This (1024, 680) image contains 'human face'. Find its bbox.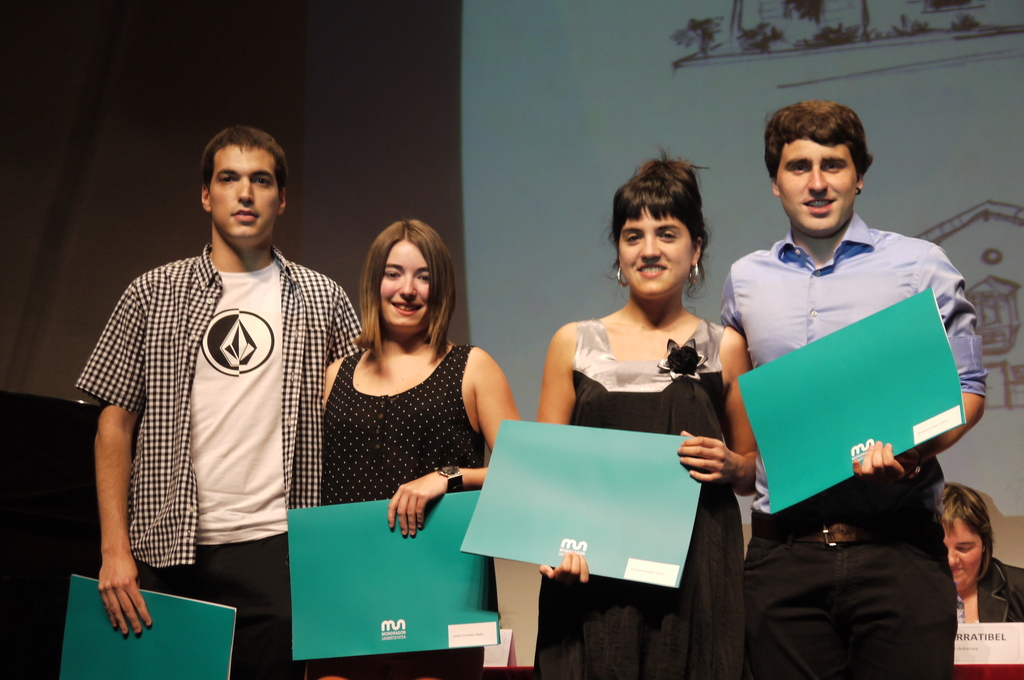
(x1=943, y1=514, x2=986, y2=593).
